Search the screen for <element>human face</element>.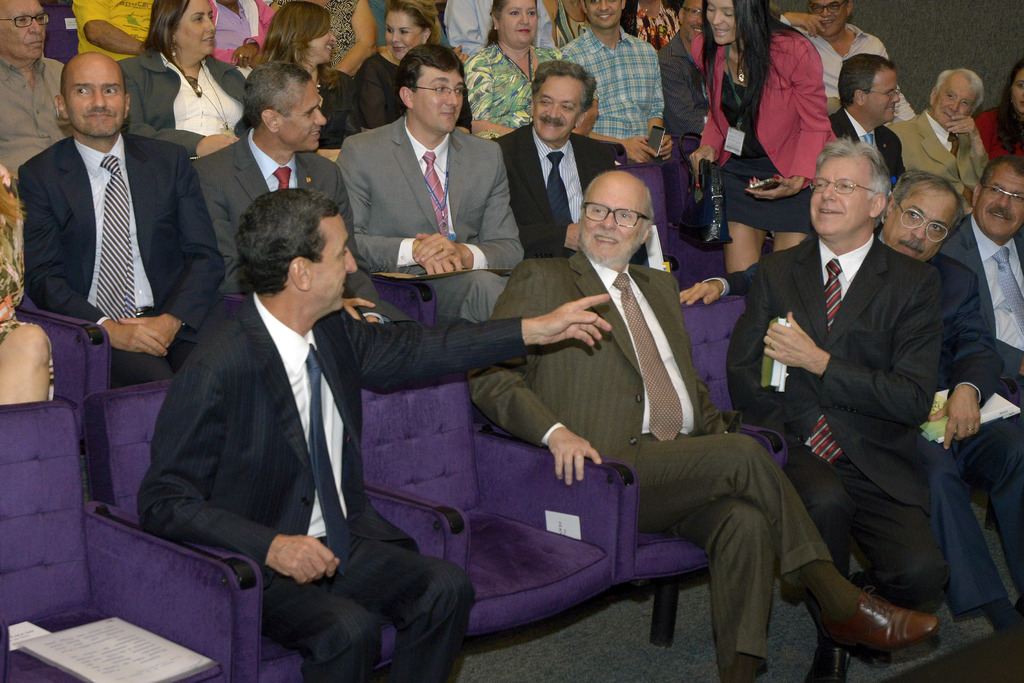
Found at bbox(810, 154, 867, 233).
